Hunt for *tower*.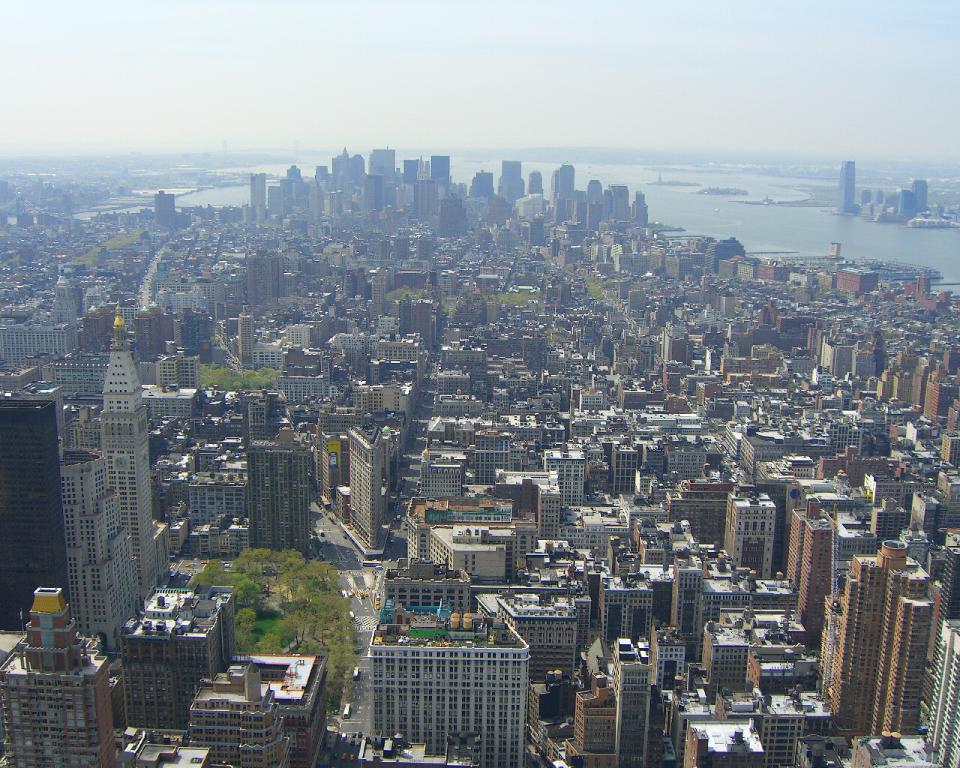
Hunted down at 920,364,959,422.
